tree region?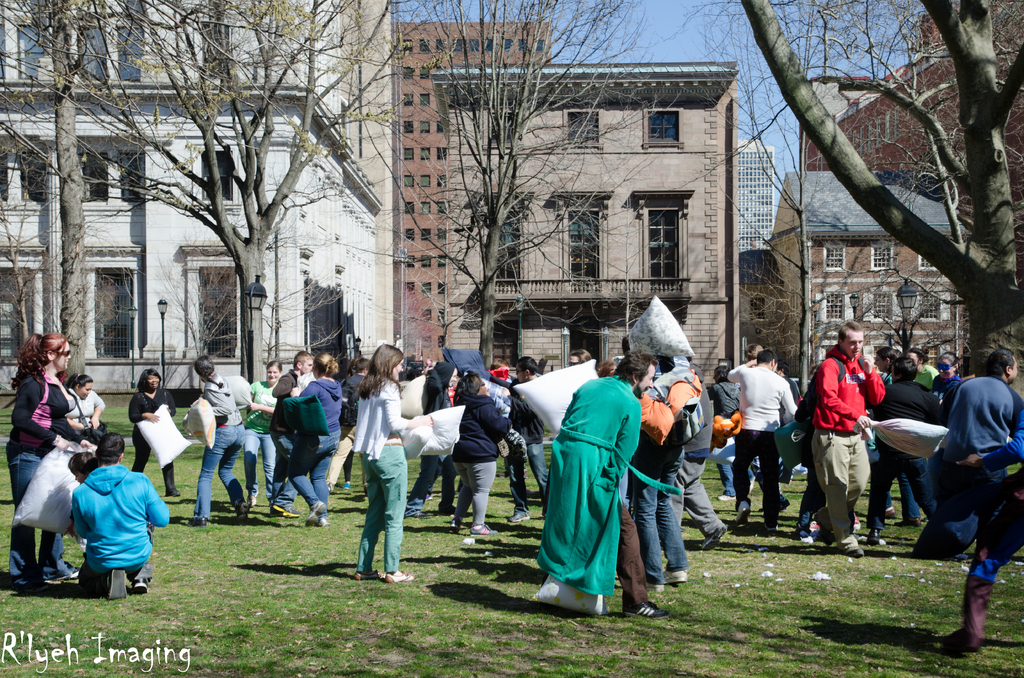
<bbox>0, 0, 110, 385</bbox>
